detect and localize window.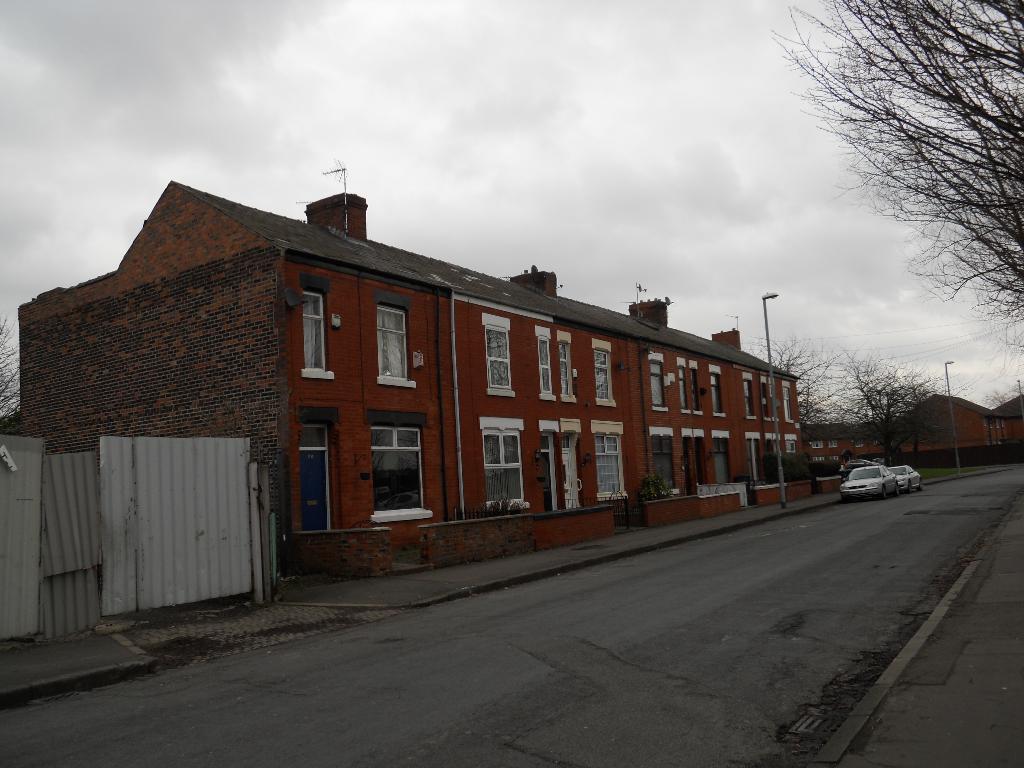
Localized at bbox=(535, 334, 552, 396).
